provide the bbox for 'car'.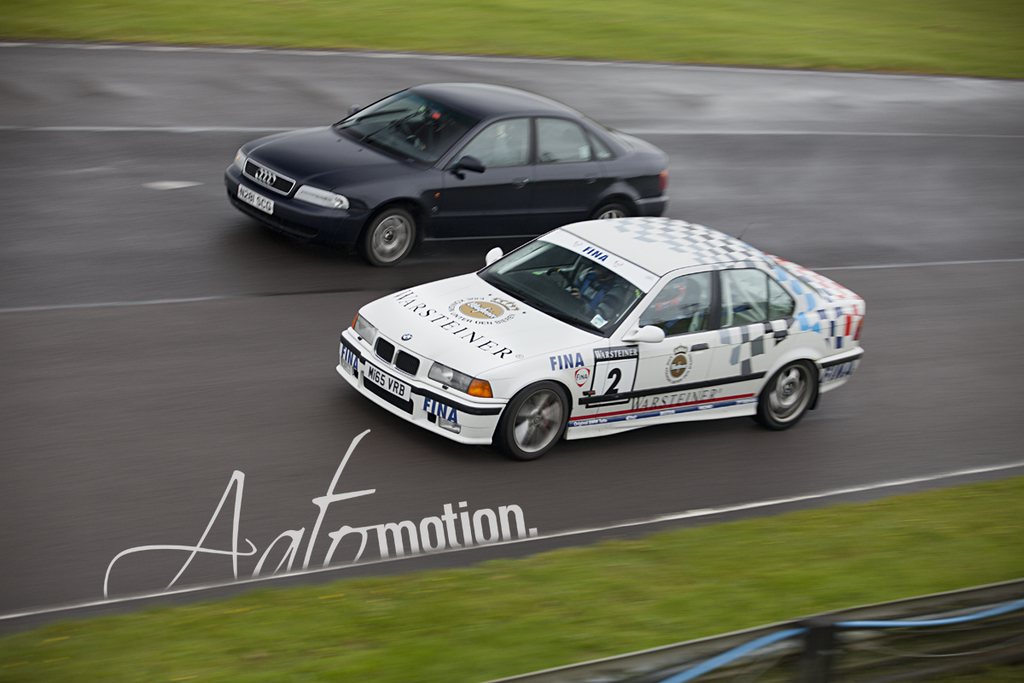
rect(335, 219, 870, 464).
